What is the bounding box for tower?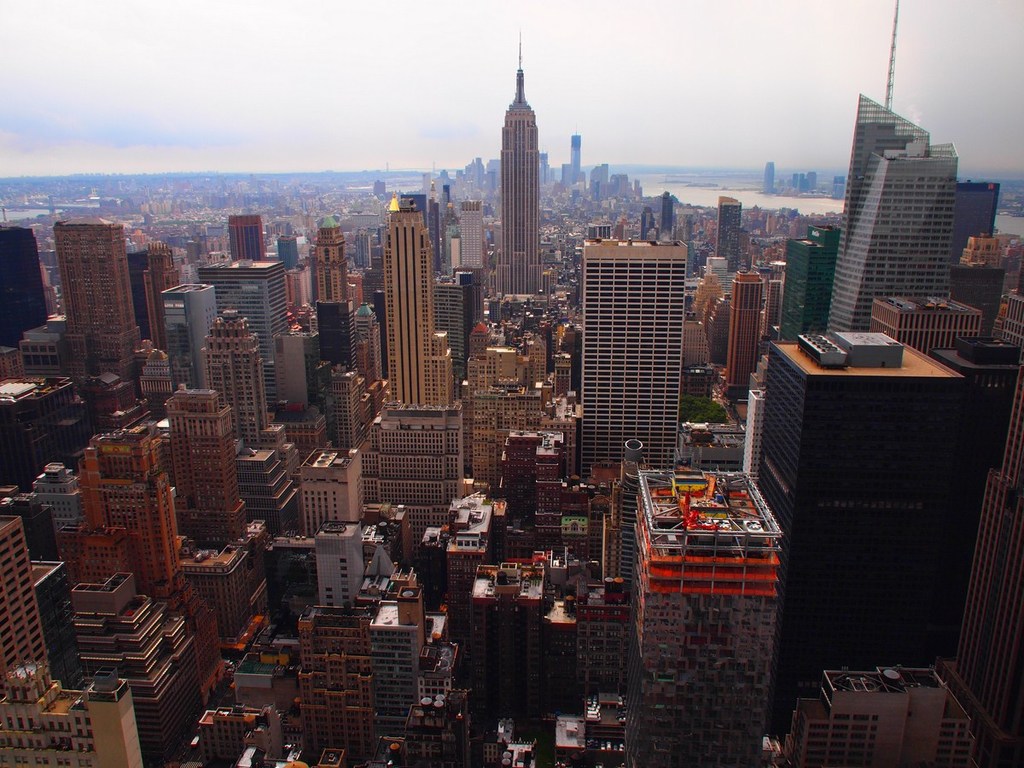
{"left": 586, "top": 585, "right": 643, "bottom": 722}.
